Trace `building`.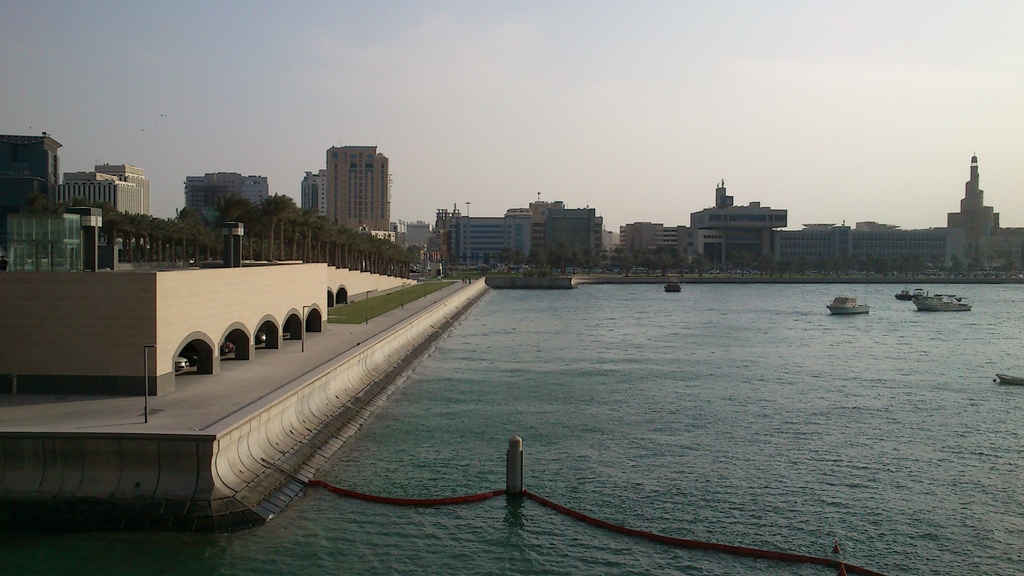
Traced to <region>328, 142, 392, 249</region>.
